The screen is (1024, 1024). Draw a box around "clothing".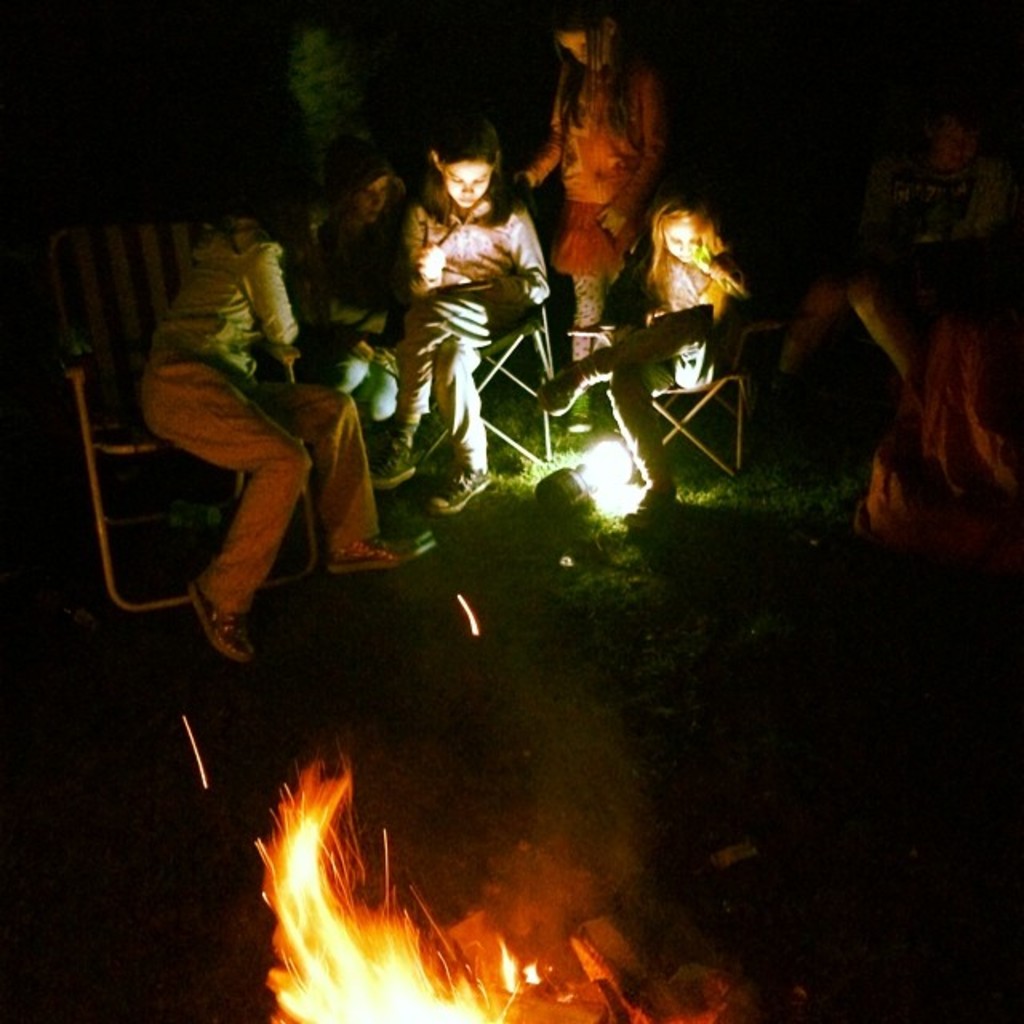
{"left": 406, "top": 168, "right": 579, "bottom": 501}.
